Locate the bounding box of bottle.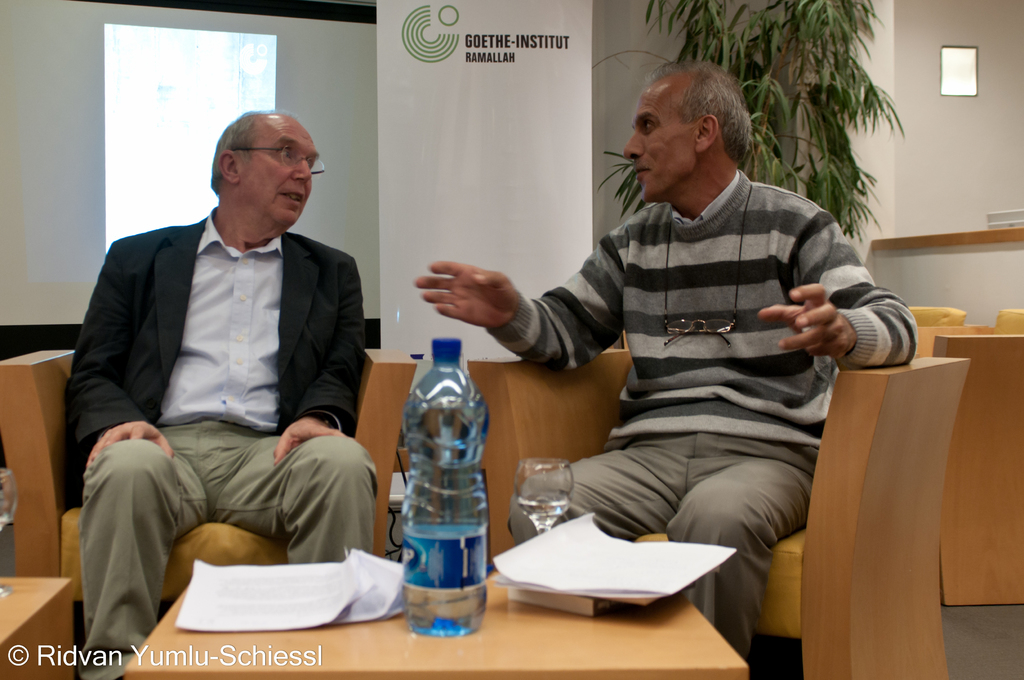
Bounding box: detection(402, 337, 488, 642).
